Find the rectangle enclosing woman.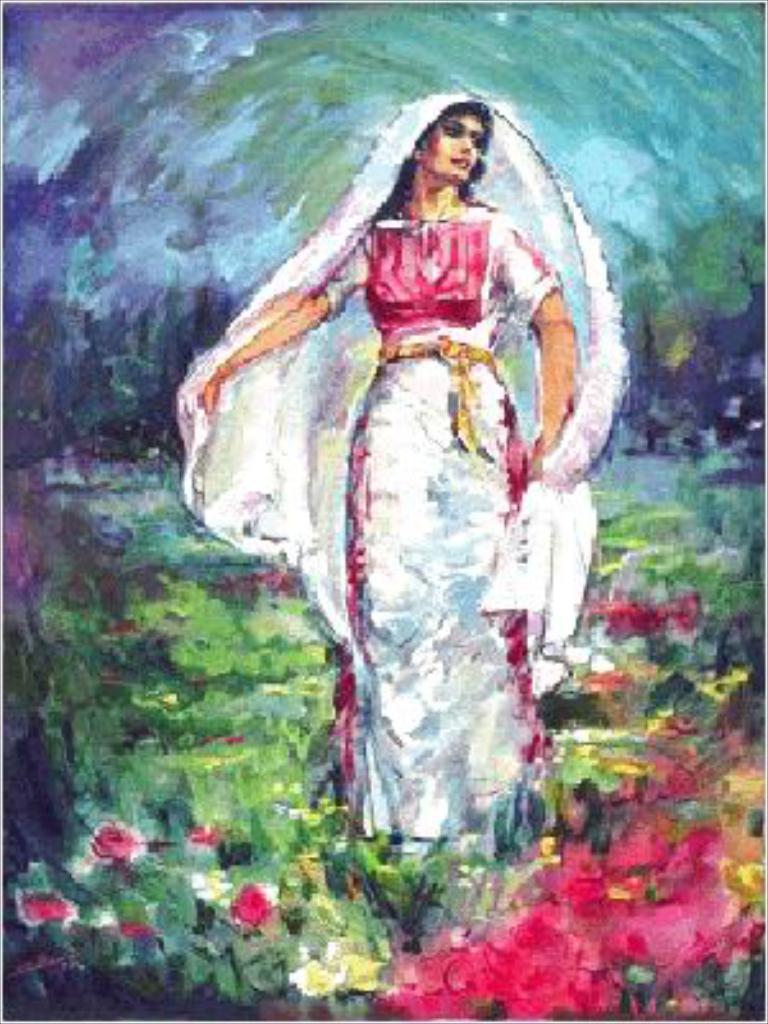
detection(205, 69, 625, 860).
